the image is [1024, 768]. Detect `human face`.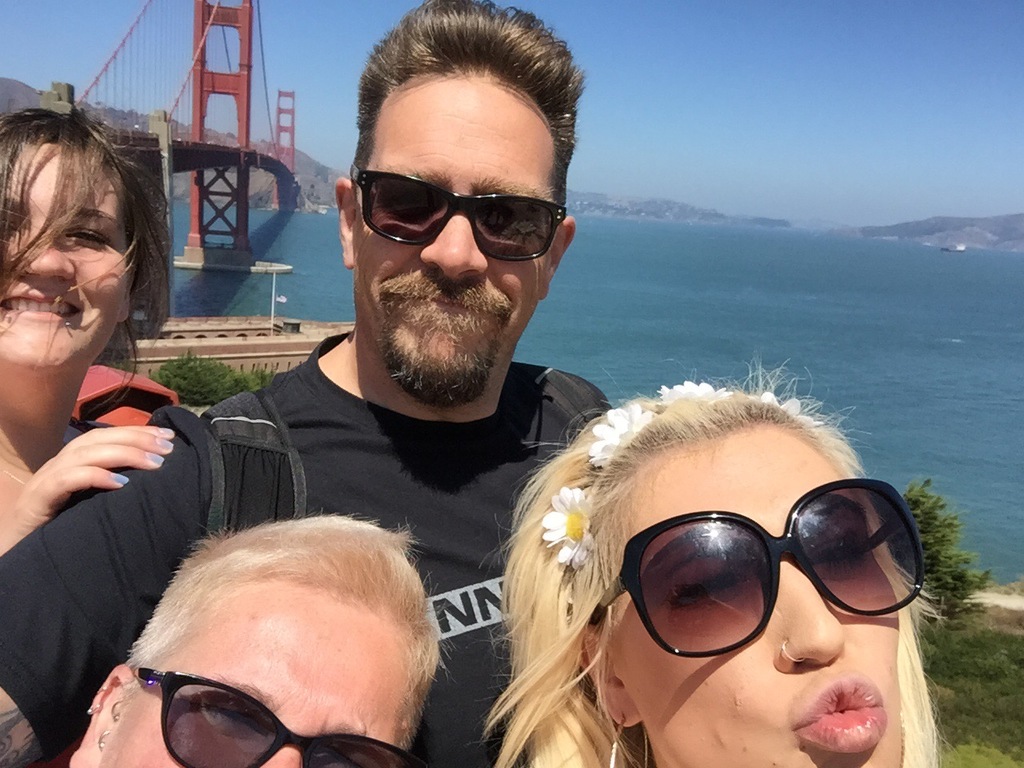
Detection: x1=97, y1=590, x2=411, y2=767.
